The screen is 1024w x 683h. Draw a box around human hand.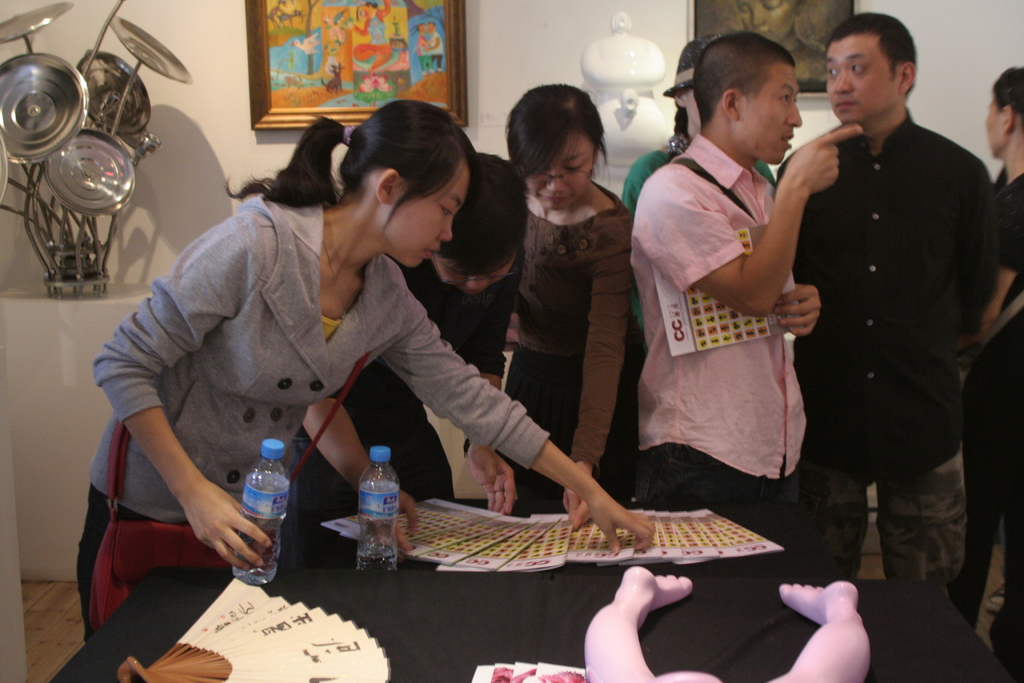
[465, 450, 516, 516].
